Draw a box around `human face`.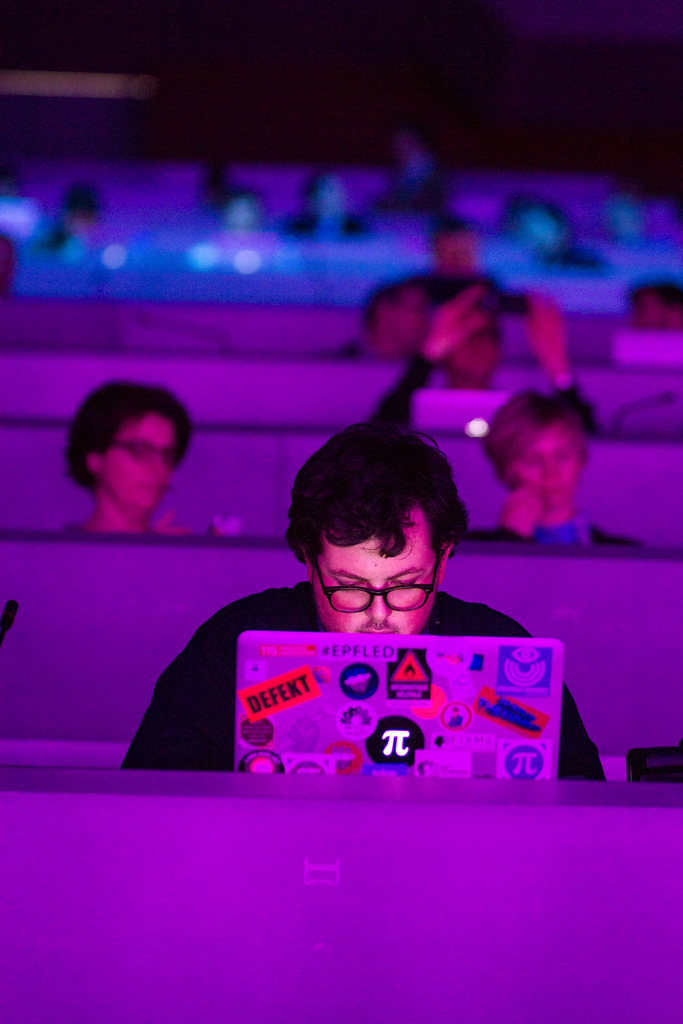
(383, 288, 437, 346).
